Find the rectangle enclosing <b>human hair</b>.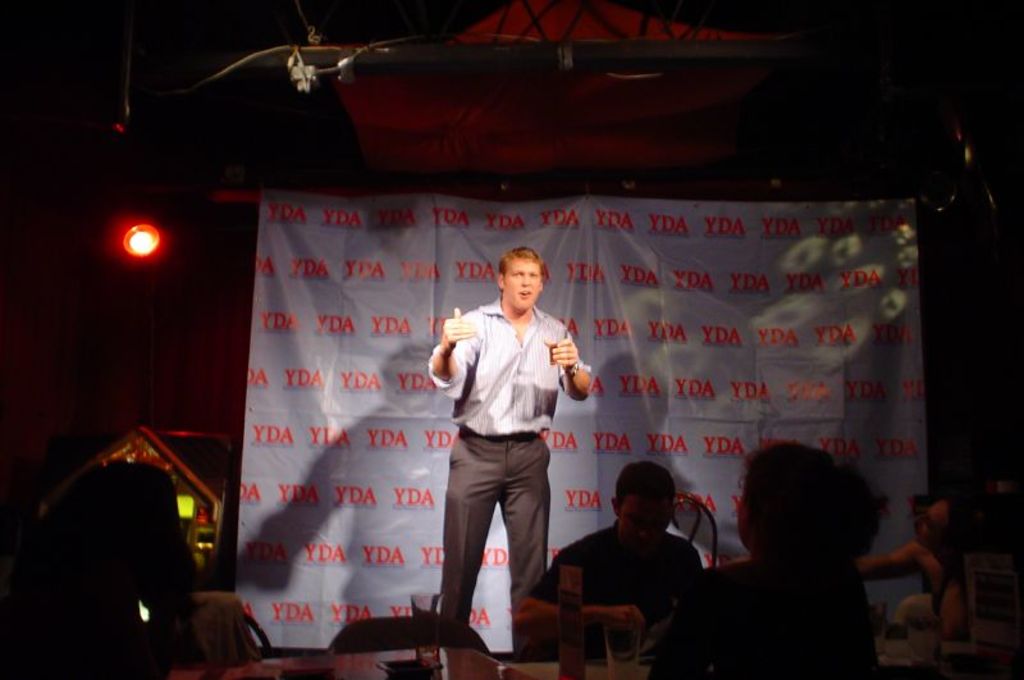
Rect(618, 460, 677, 501).
